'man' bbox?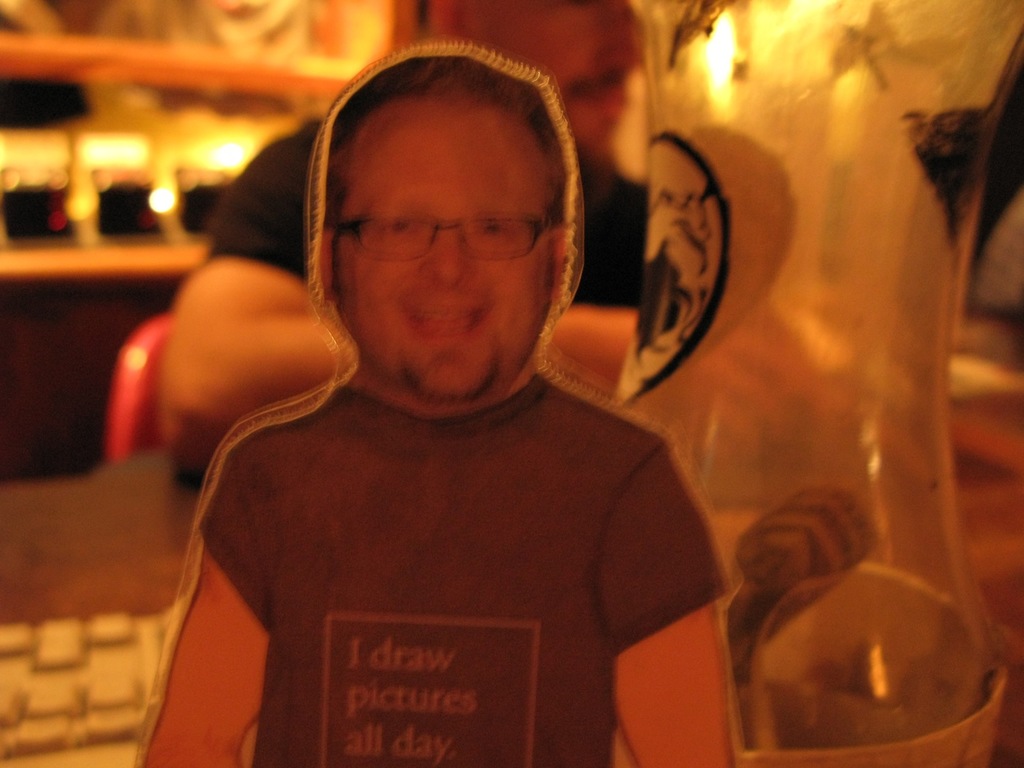
bbox(109, 23, 771, 757)
